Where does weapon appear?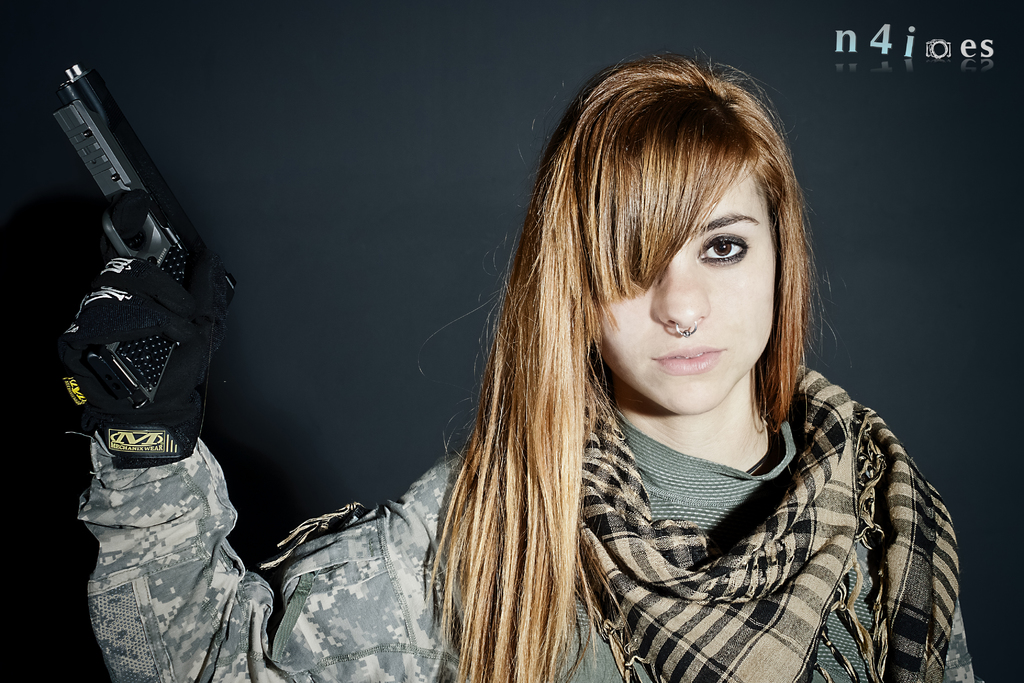
Appears at 45:53:243:413.
